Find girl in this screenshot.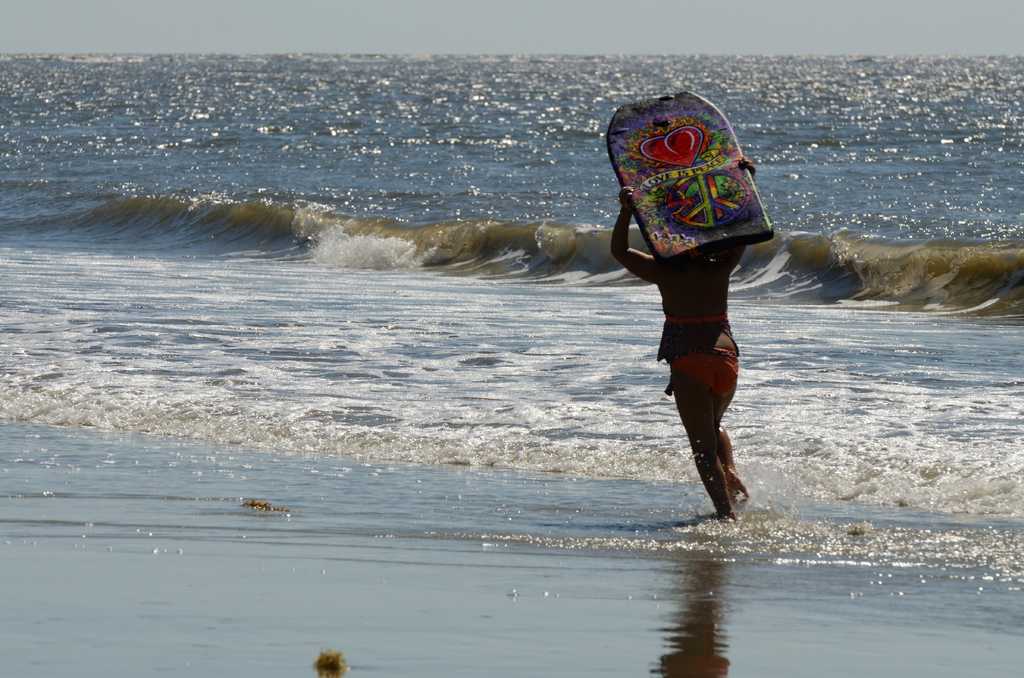
The bounding box for girl is x1=612 y1=159 x2=756 y2=521.
